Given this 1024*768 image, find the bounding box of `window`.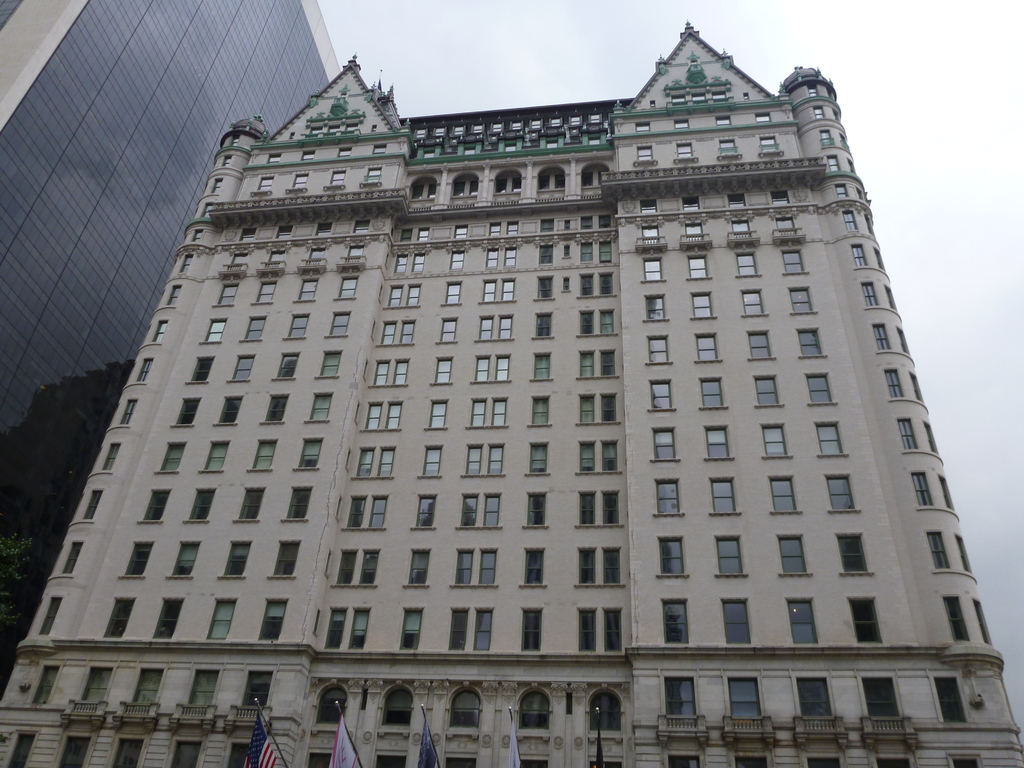
bbox(863, 216, 880, 239).
